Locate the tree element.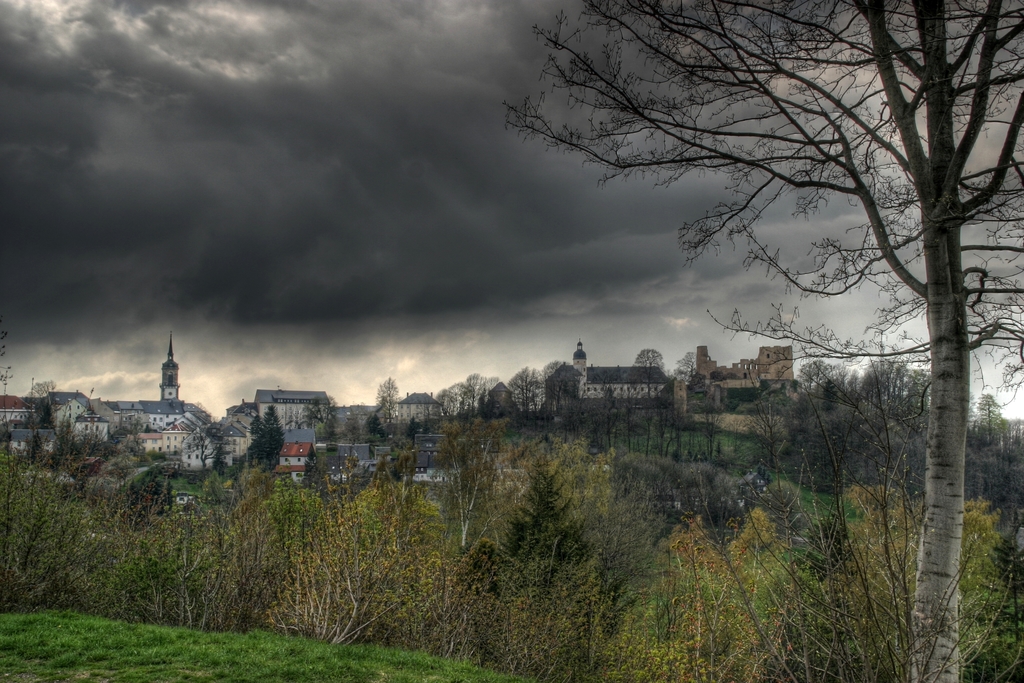
Element bbox: pyautogui.locateOnScreen(485, 0, 1023, 556).
